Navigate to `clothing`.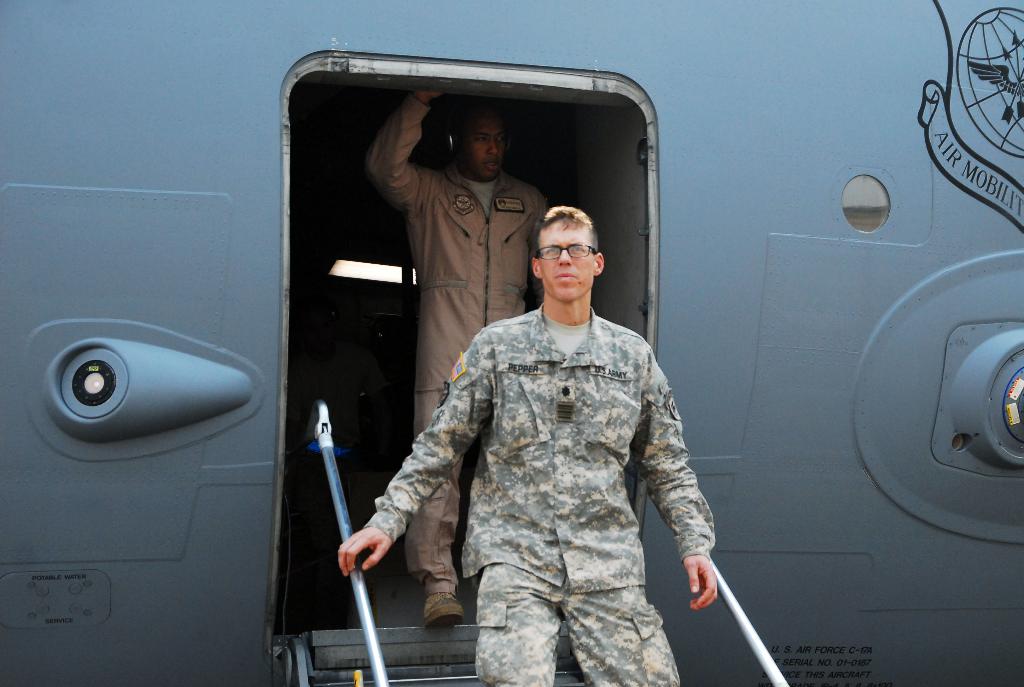
Navigation target: [366,90,546,595].
